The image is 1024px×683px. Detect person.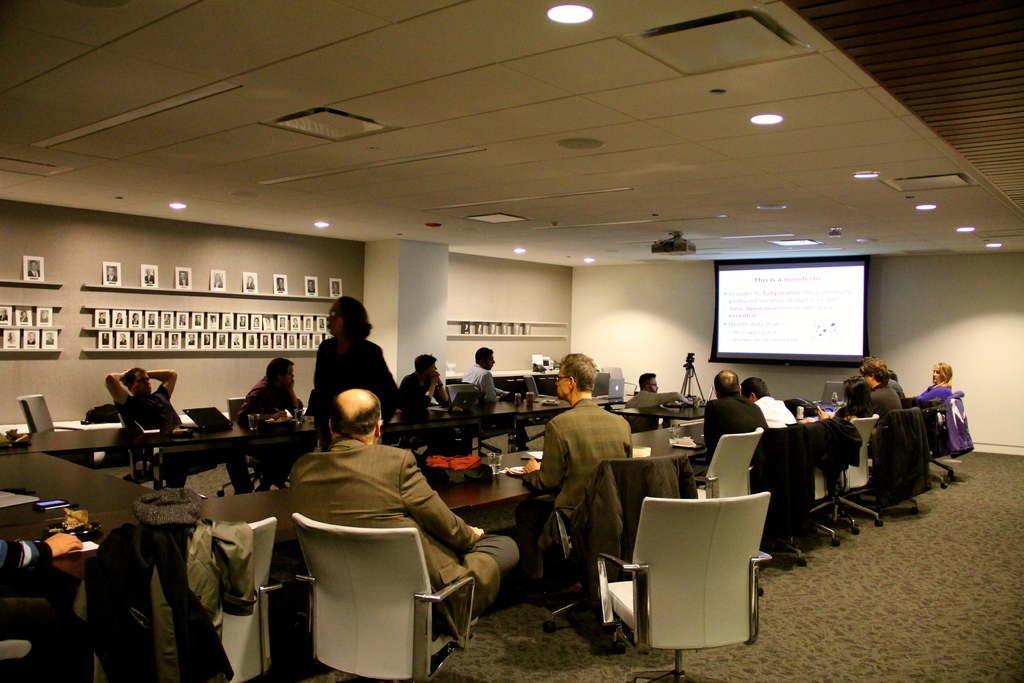
Detection: rect(633, 374, 682, 409).
